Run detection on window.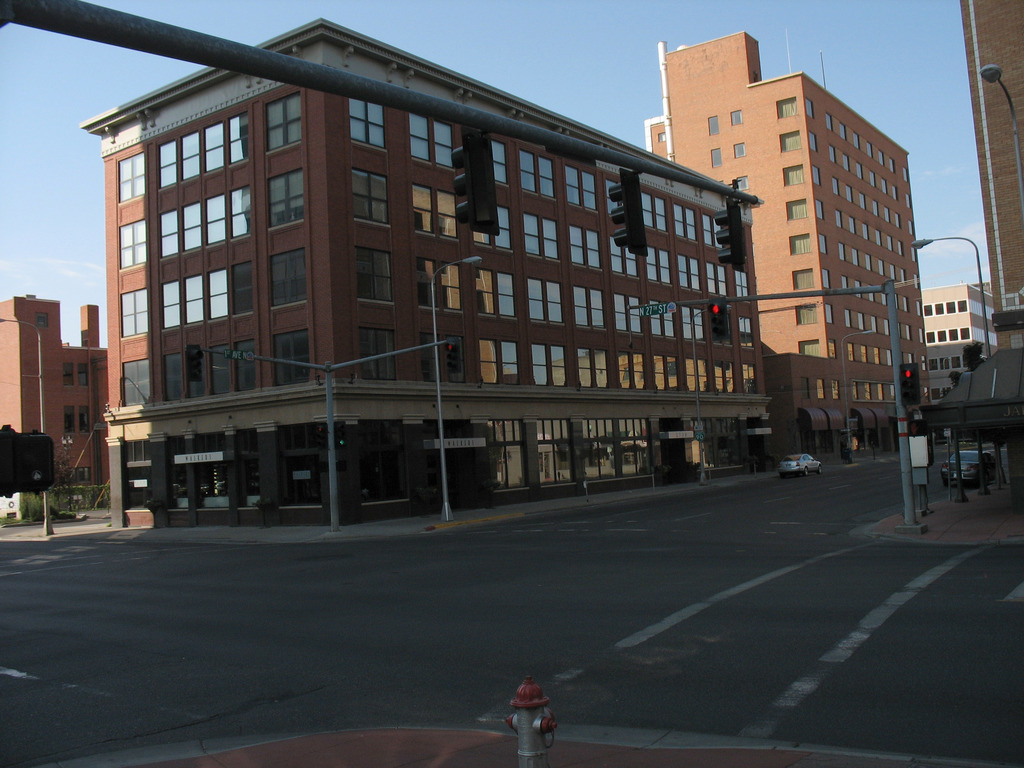
Result: select_region(916, 327, 923, 340).
